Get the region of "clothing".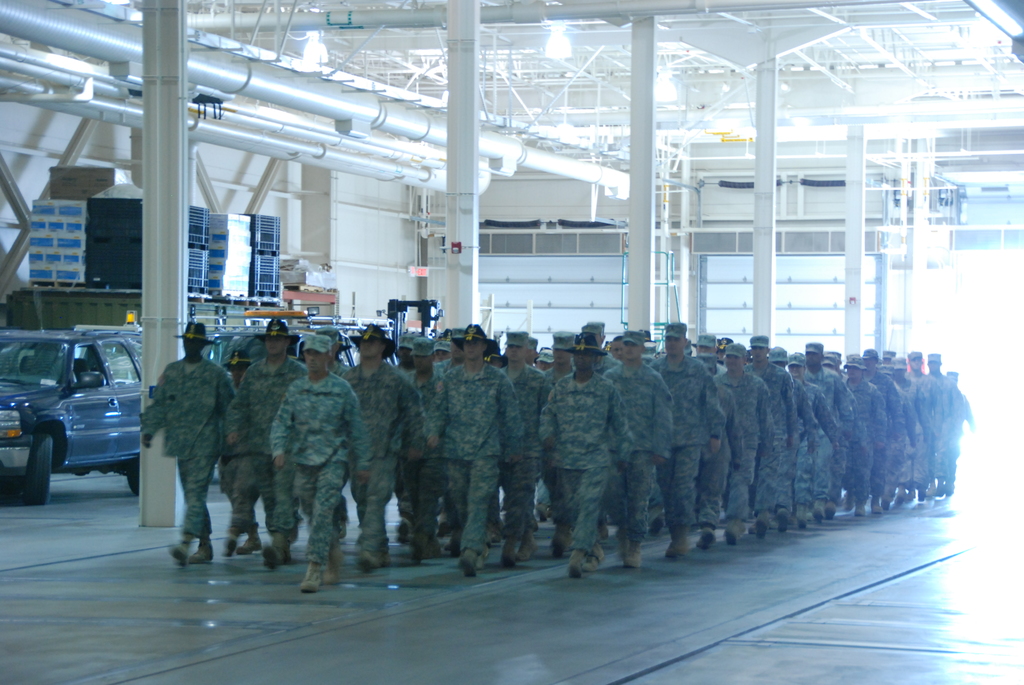
422,369,517,551.
